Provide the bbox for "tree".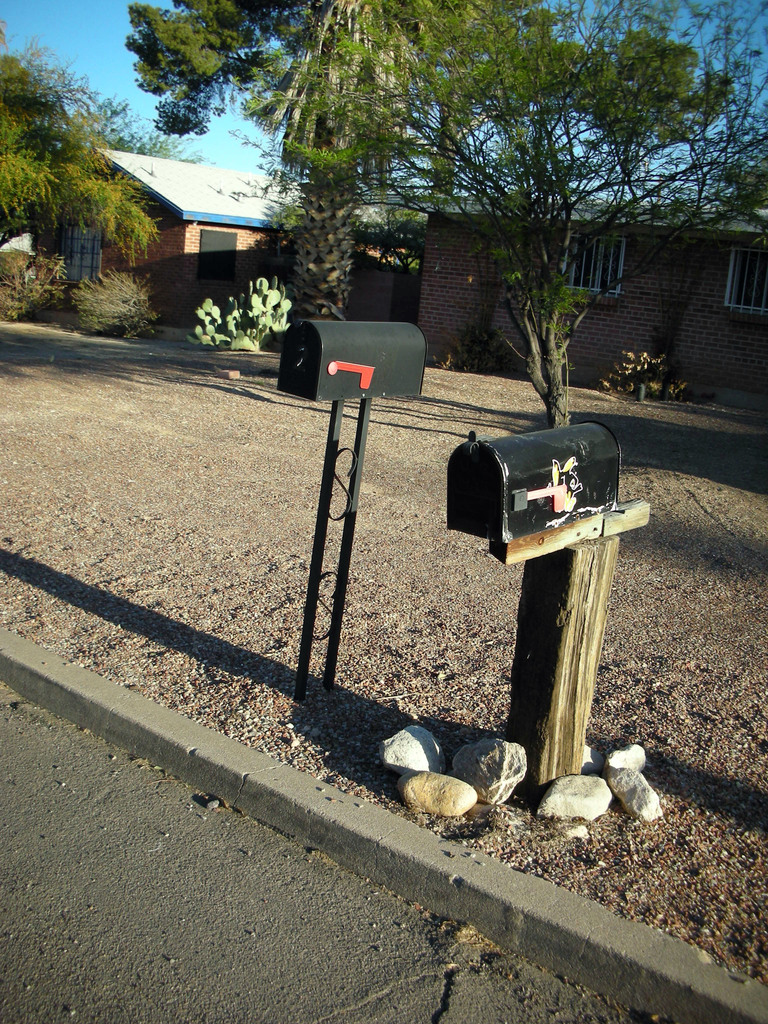
bbox=[0, 40, 182, 306].
